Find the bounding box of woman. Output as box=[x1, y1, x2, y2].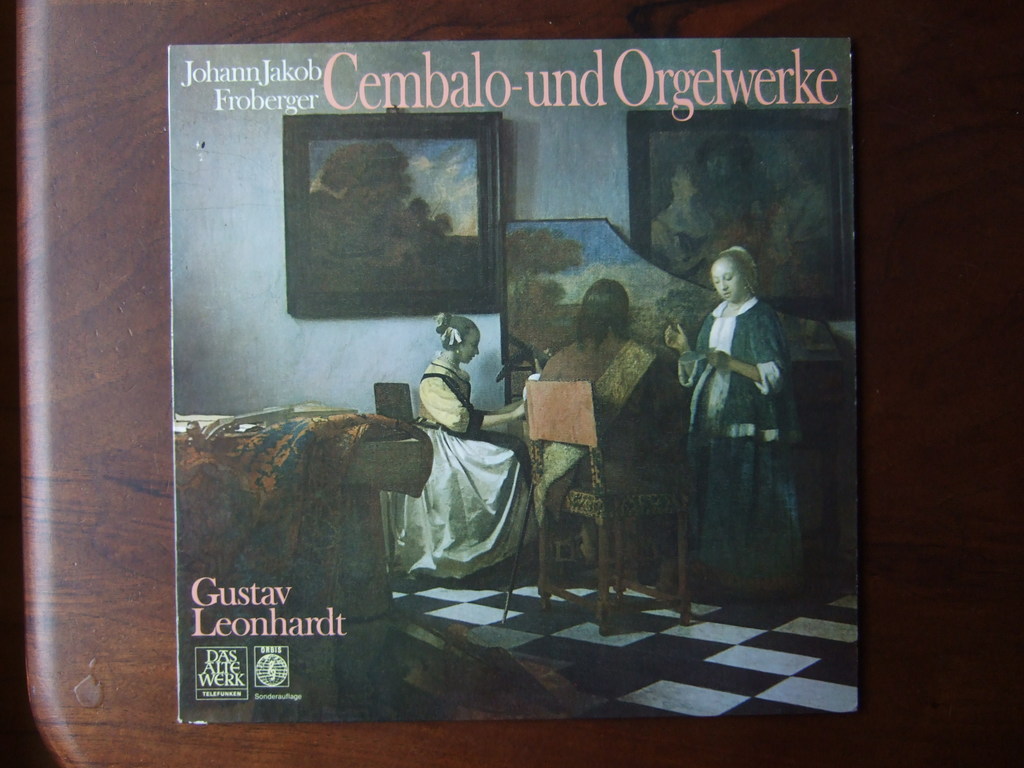
box=[663, 250, 792, 600].
